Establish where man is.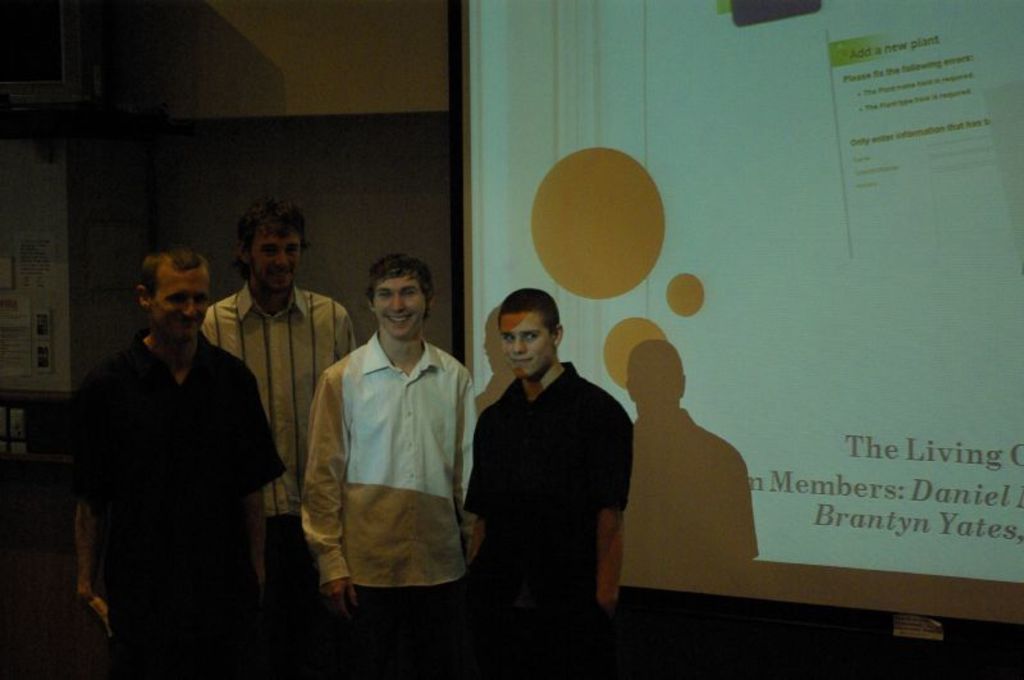
Established at region(172, 195, 364, 670).
